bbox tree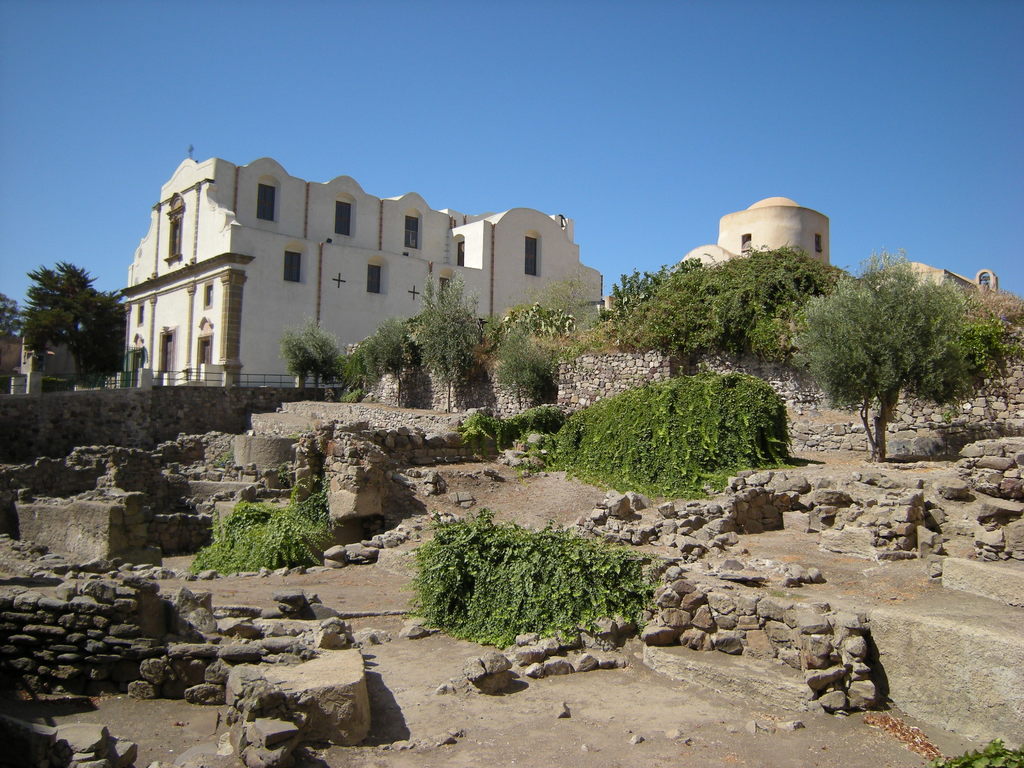
[463,367,797,490]
